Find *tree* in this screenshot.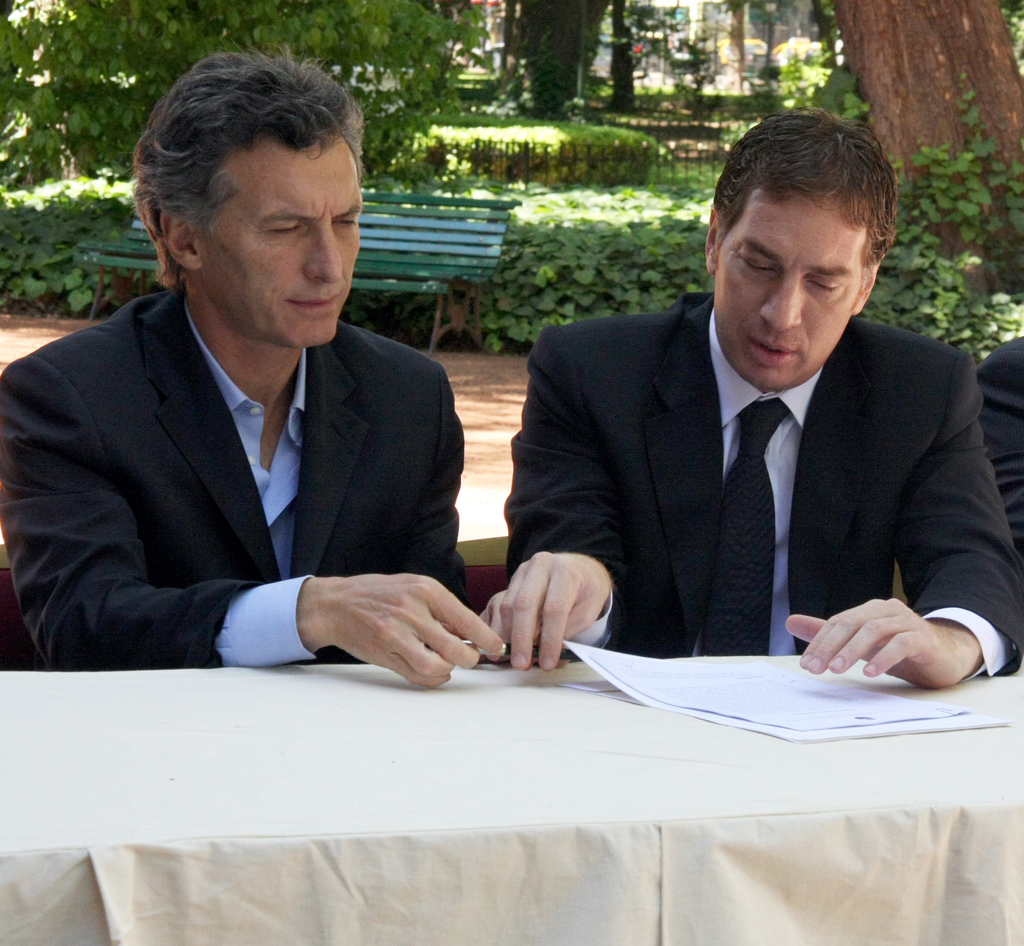
The bounding box for *tree* is [left=0, top=0, right=479, bottom=201].
